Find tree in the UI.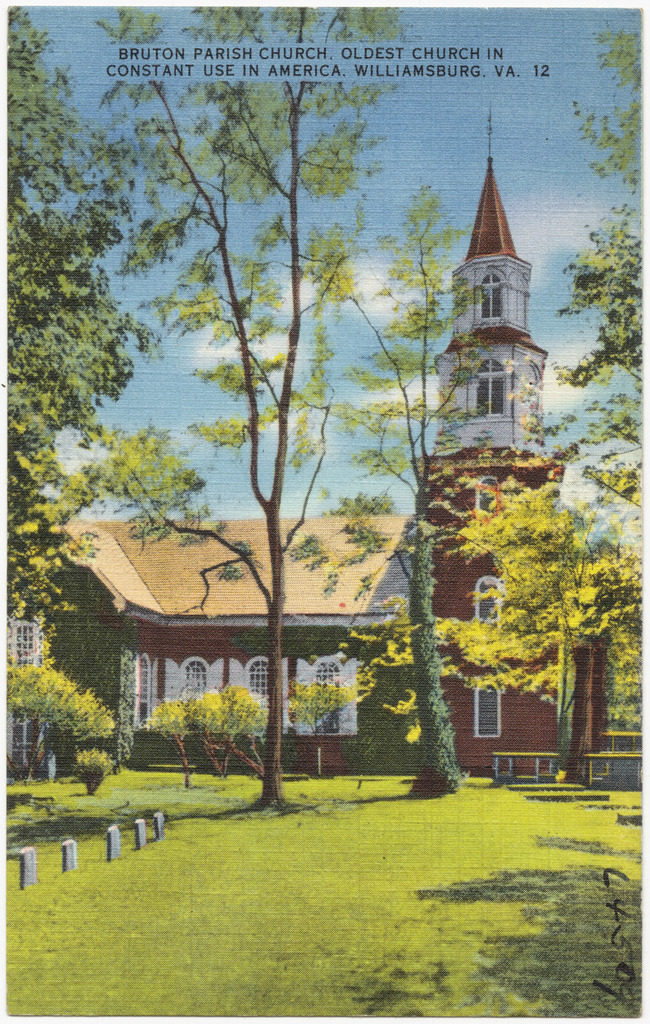
UI element at 303 182 529 796.
